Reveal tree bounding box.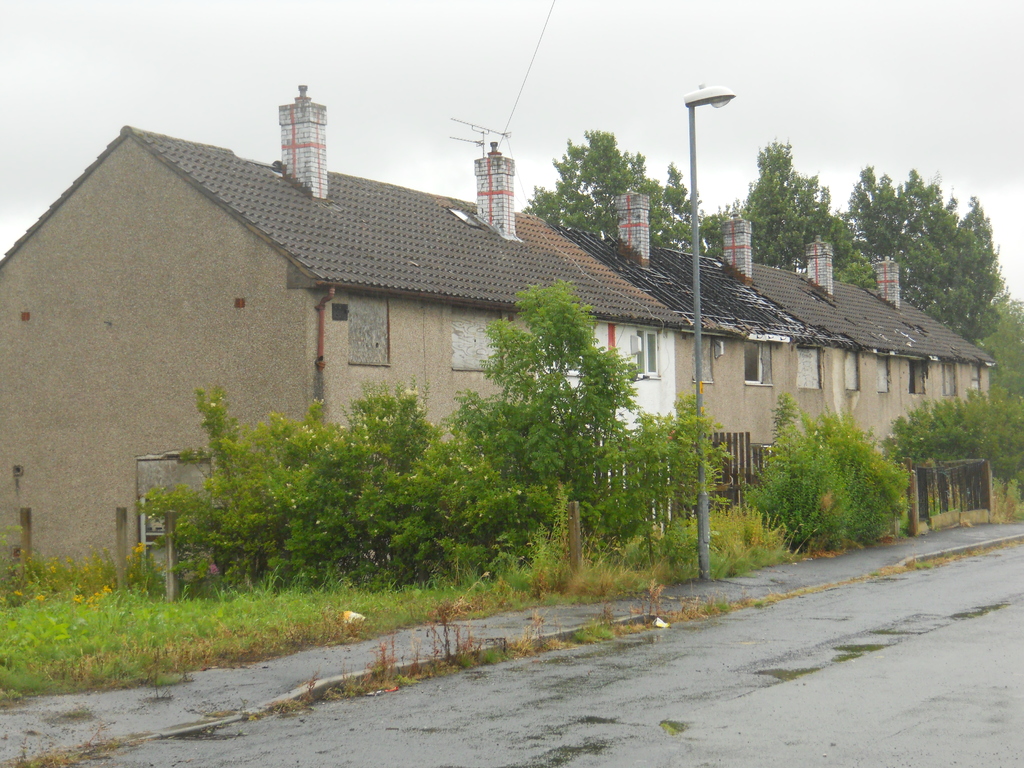
Revealed: (835,160,996,315).
